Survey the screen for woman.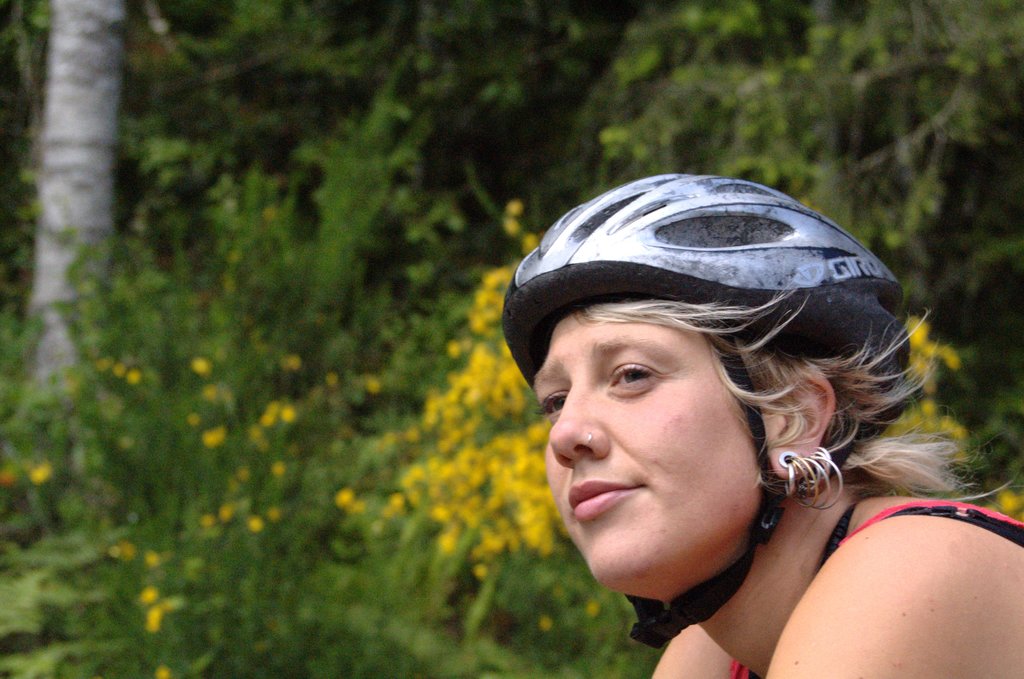
Survey found: select_region(472, 180, 1023, 674).
